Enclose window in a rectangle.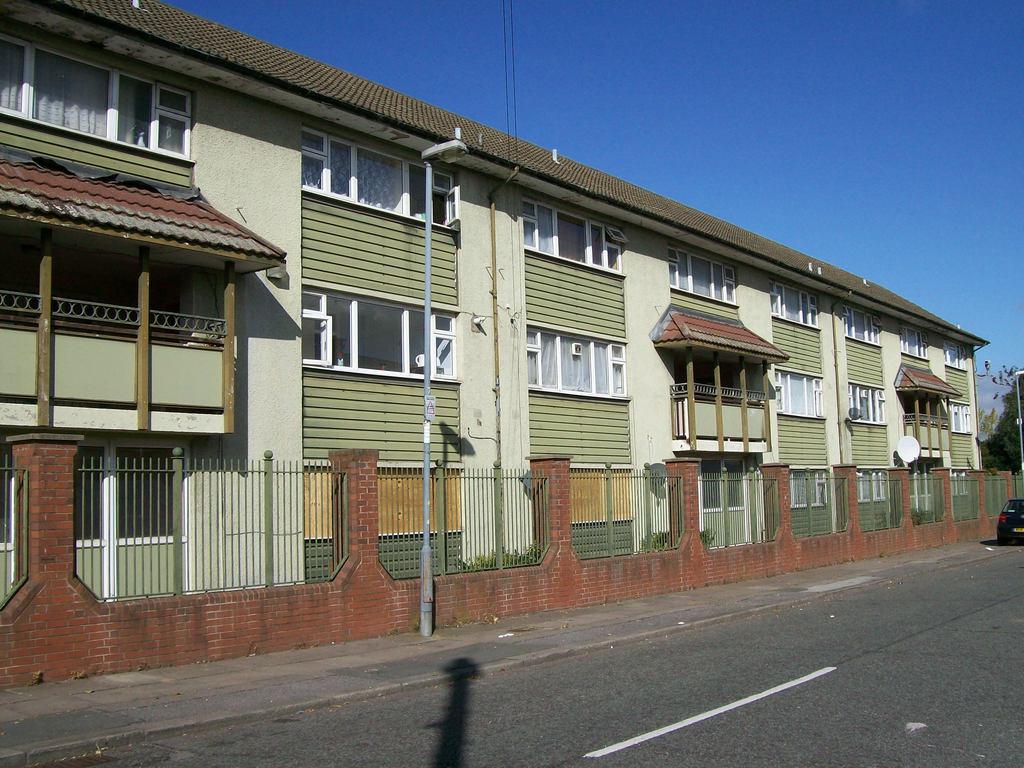
844,383,888,425.
